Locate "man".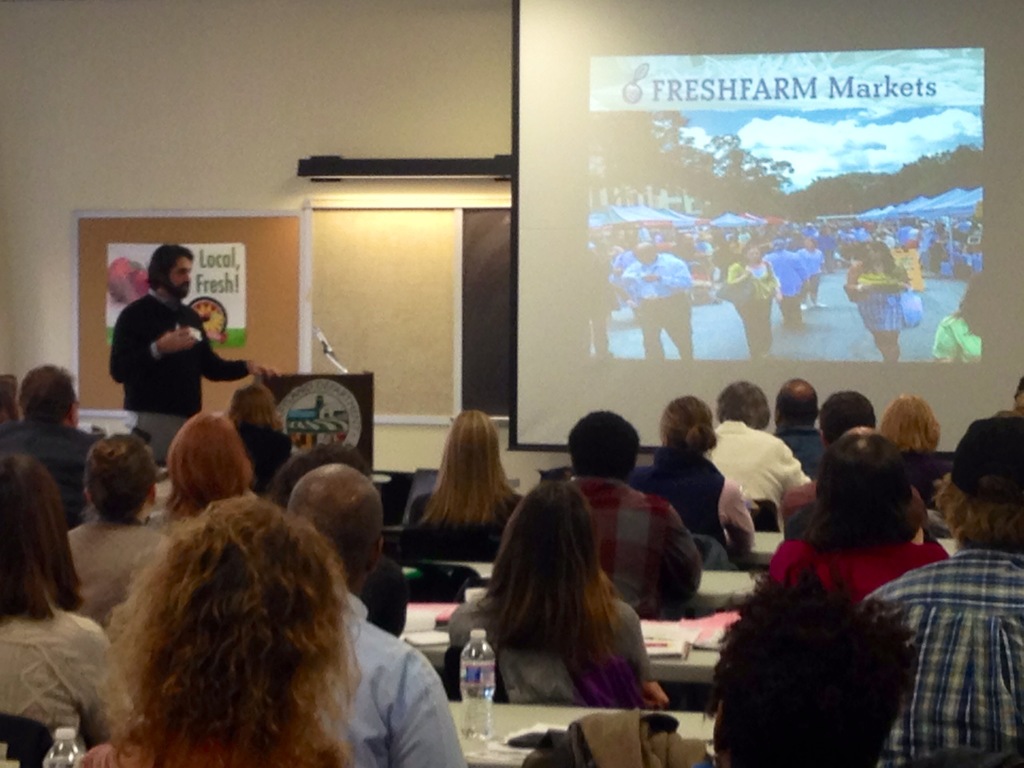
Bounding box: box(556, 409, 699, 618).
